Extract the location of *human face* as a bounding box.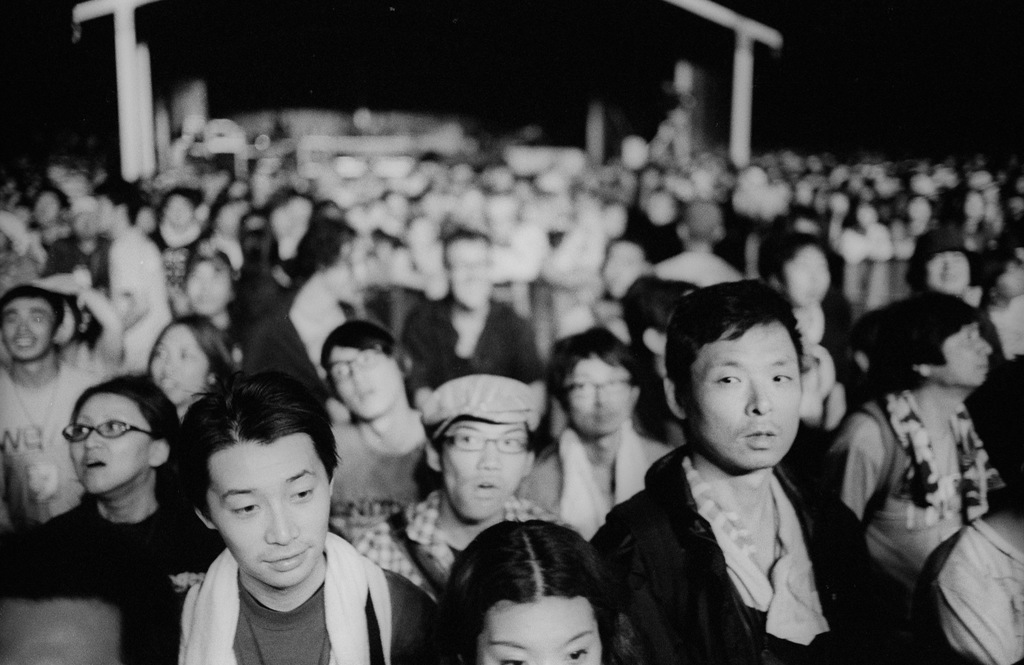
locate(212, 437, 324, 588).
